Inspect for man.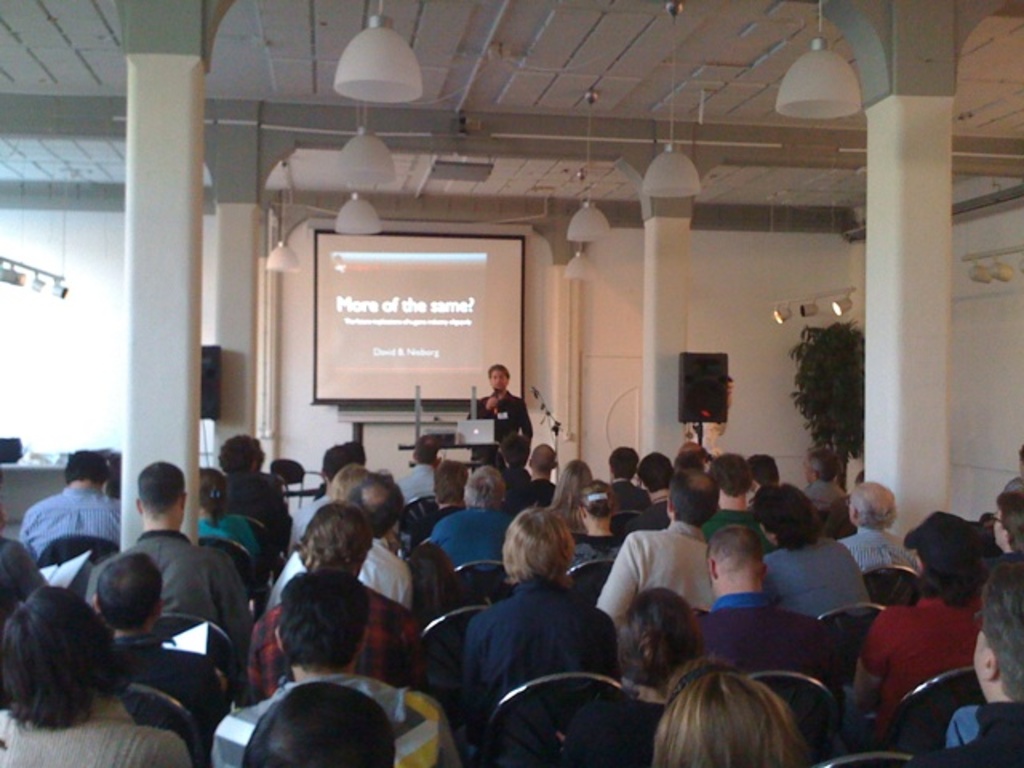
Inspection: rect(288, 448, 355, 554).
